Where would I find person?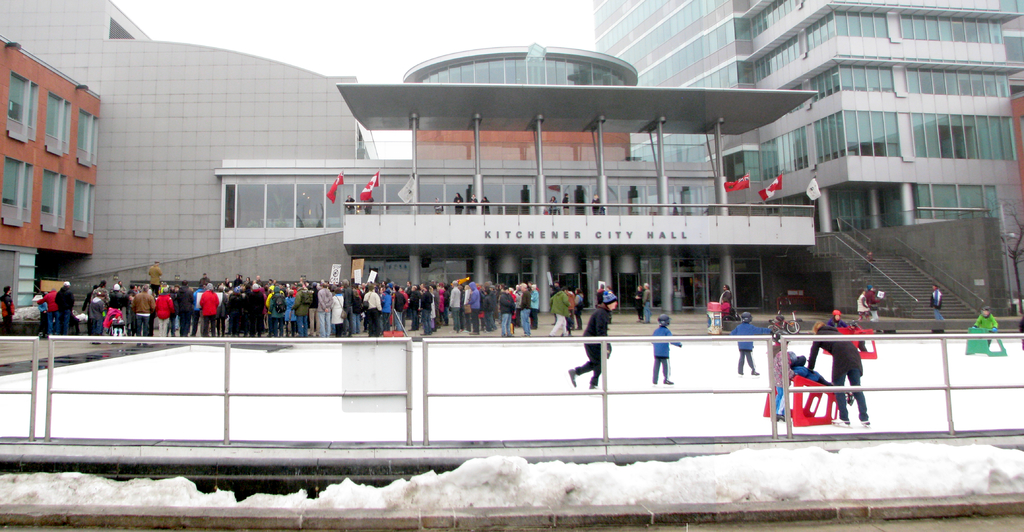
At x1=867 y1=282 x2=882 y2=331.
